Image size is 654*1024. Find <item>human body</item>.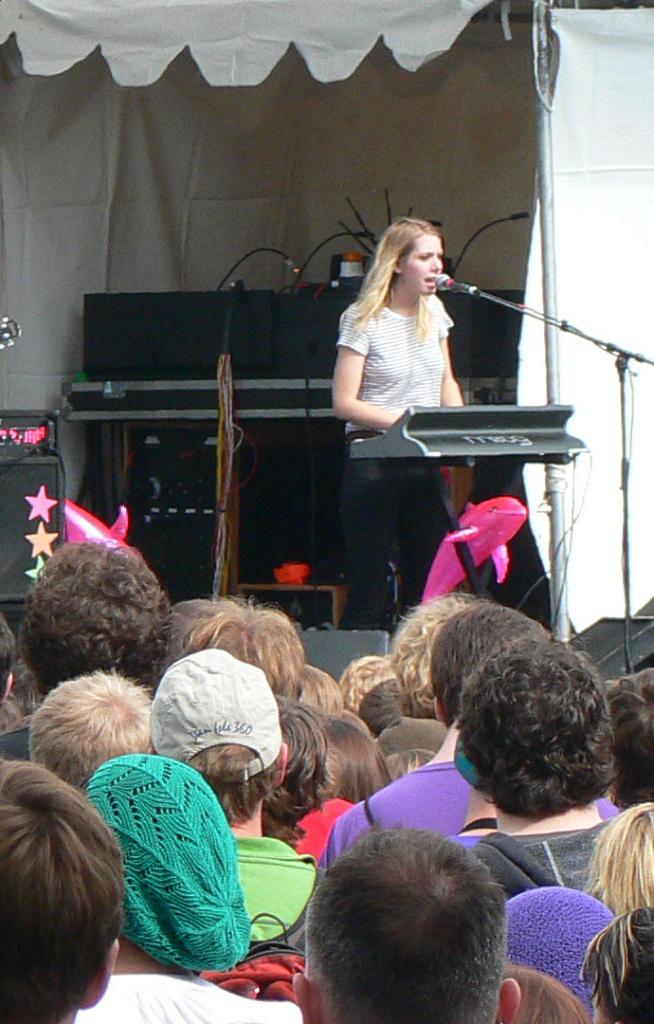
pyautogui.locateOnScreen(329, 201, 511, 457).
